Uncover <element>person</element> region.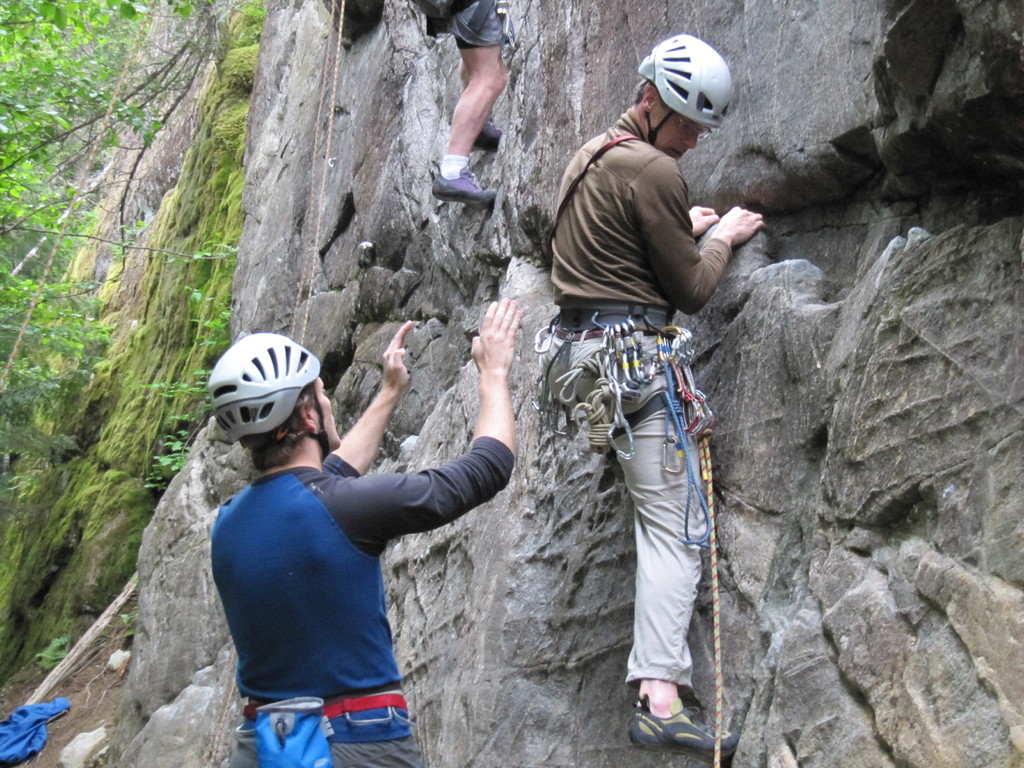
Uncovered: (401,0,524,214).
